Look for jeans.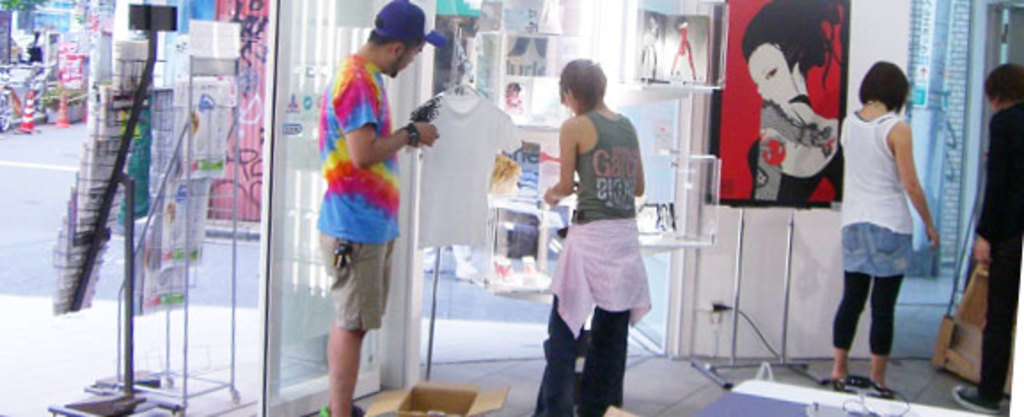
Found: 839:224:912:279.
